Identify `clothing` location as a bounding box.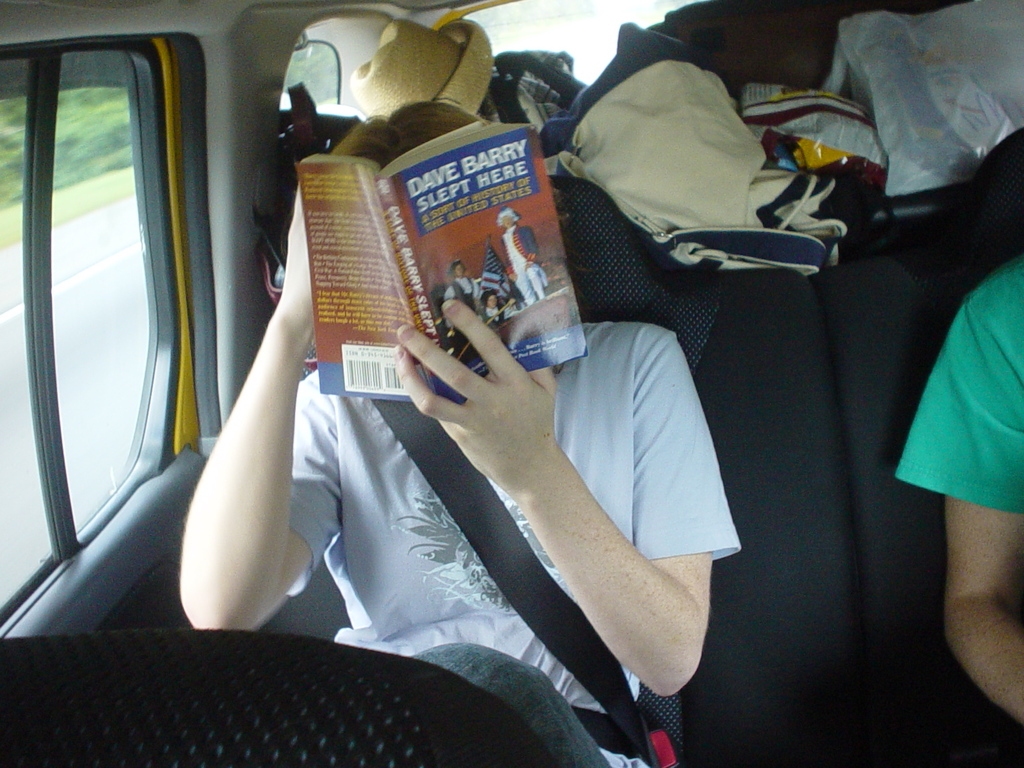
left=250, top=233, right=675, bottom=714.
